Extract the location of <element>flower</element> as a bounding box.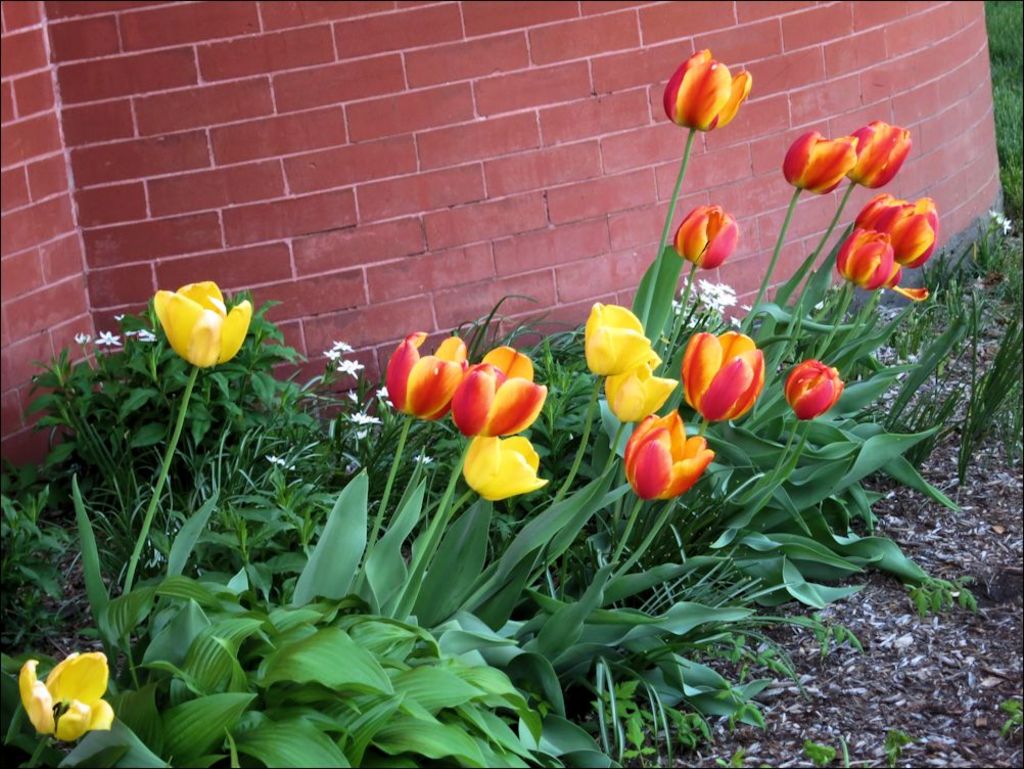
detection(10, 646, 107, 753).
